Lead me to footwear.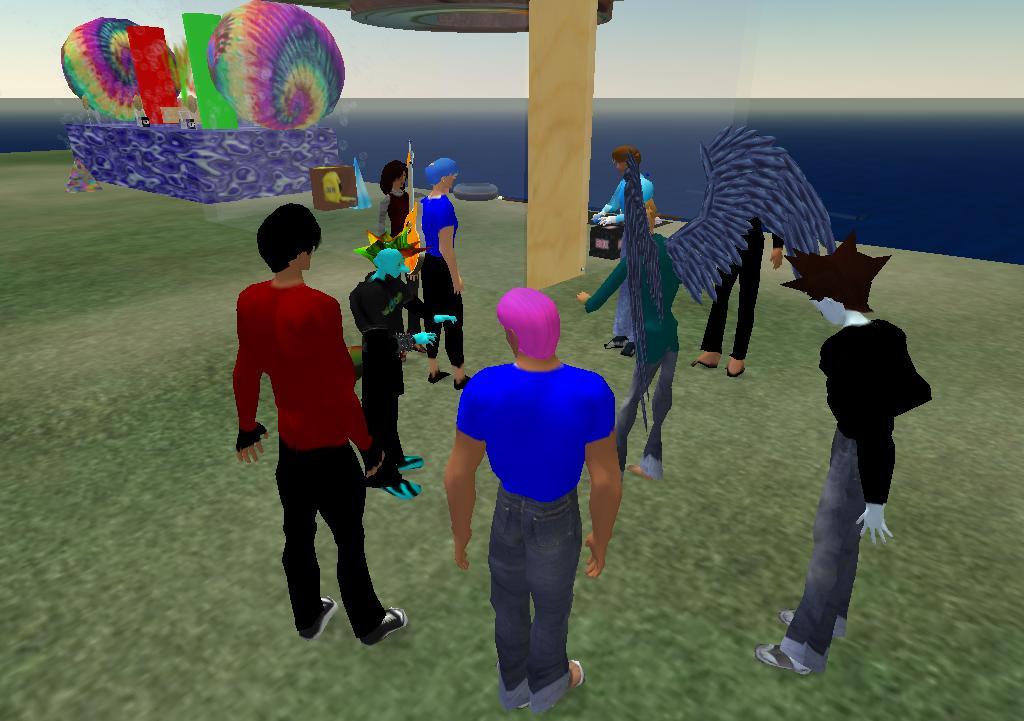
Lead to [383, 482, 422, 504].
